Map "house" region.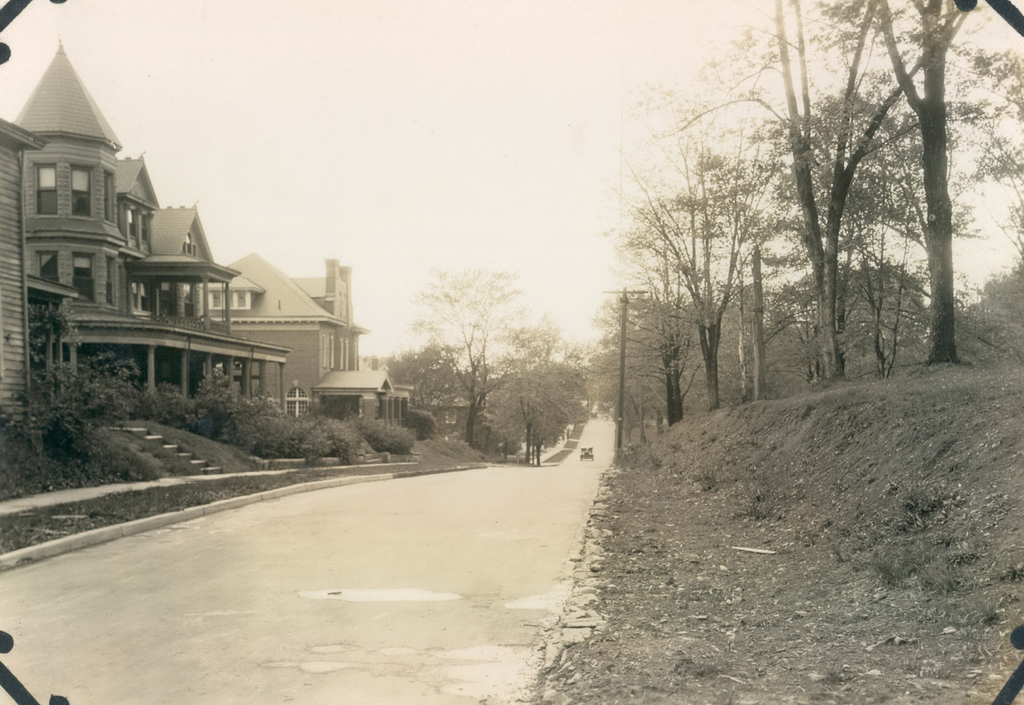
Mapped to bbox=[430, 398, 479, 441].
